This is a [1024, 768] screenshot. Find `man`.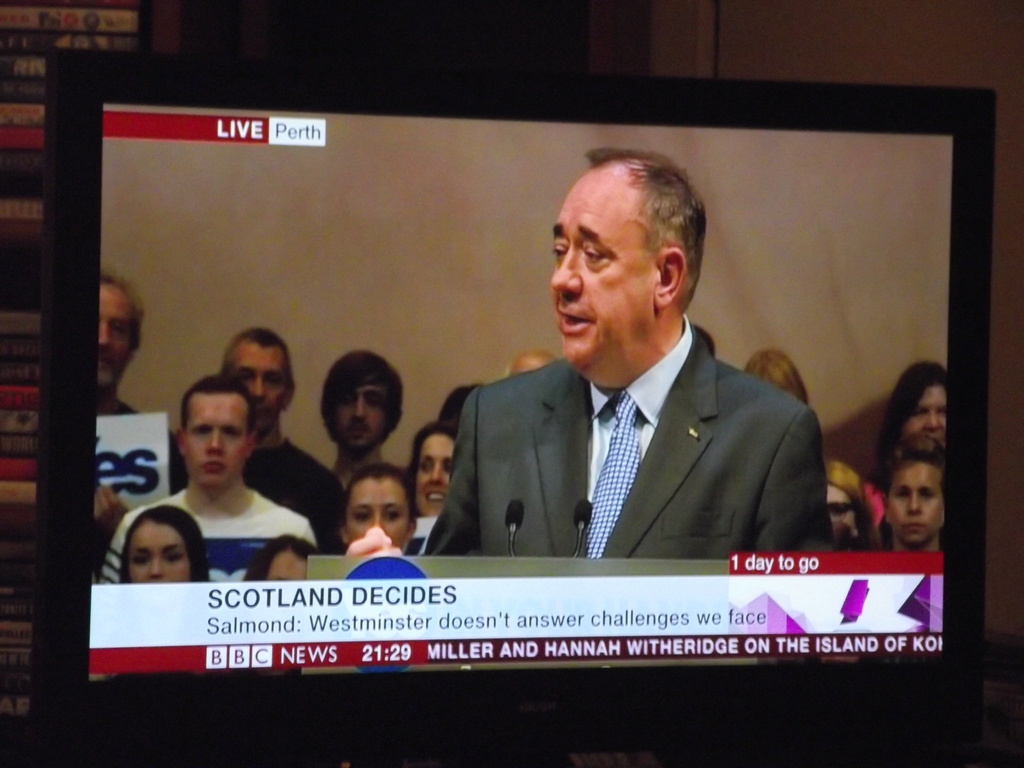
Bounding box: 99:369:313:586.
